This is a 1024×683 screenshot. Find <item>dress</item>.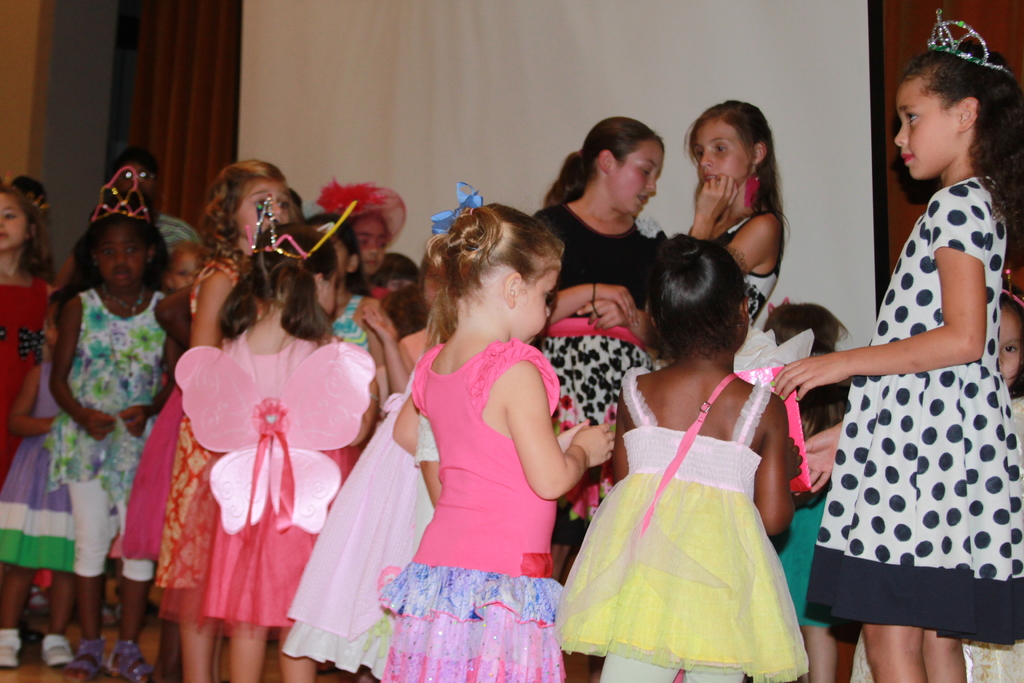
Bounding box: 803, 176, 1023, 646.
